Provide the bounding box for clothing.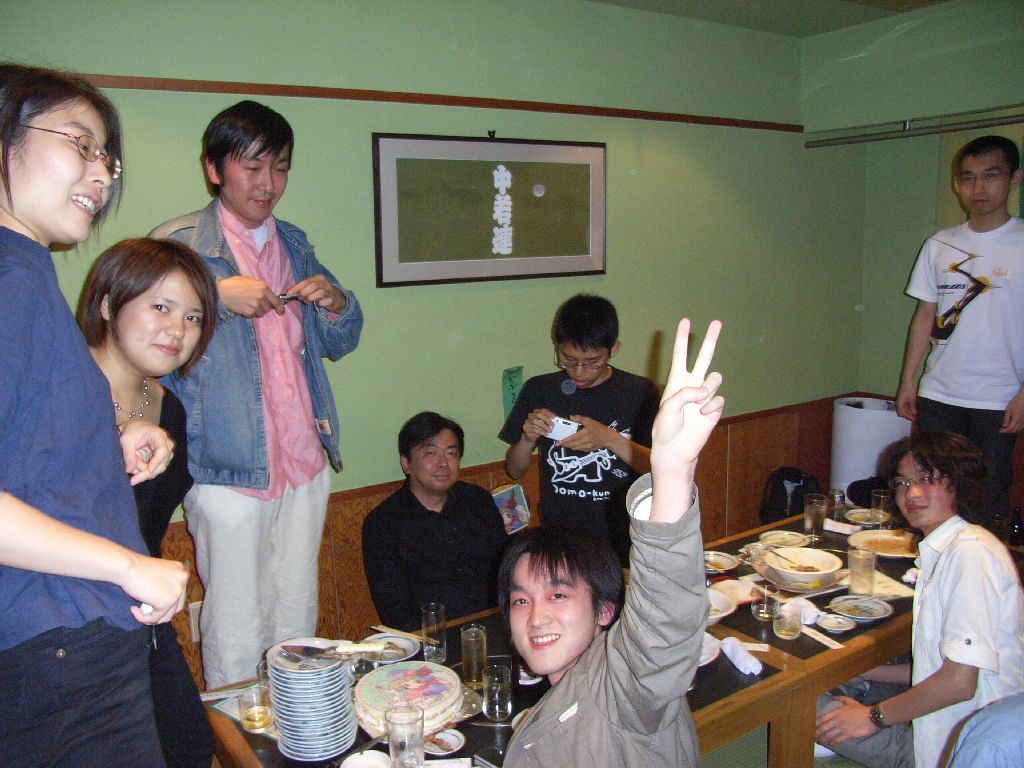
rect(361, 480, 515, 659).
